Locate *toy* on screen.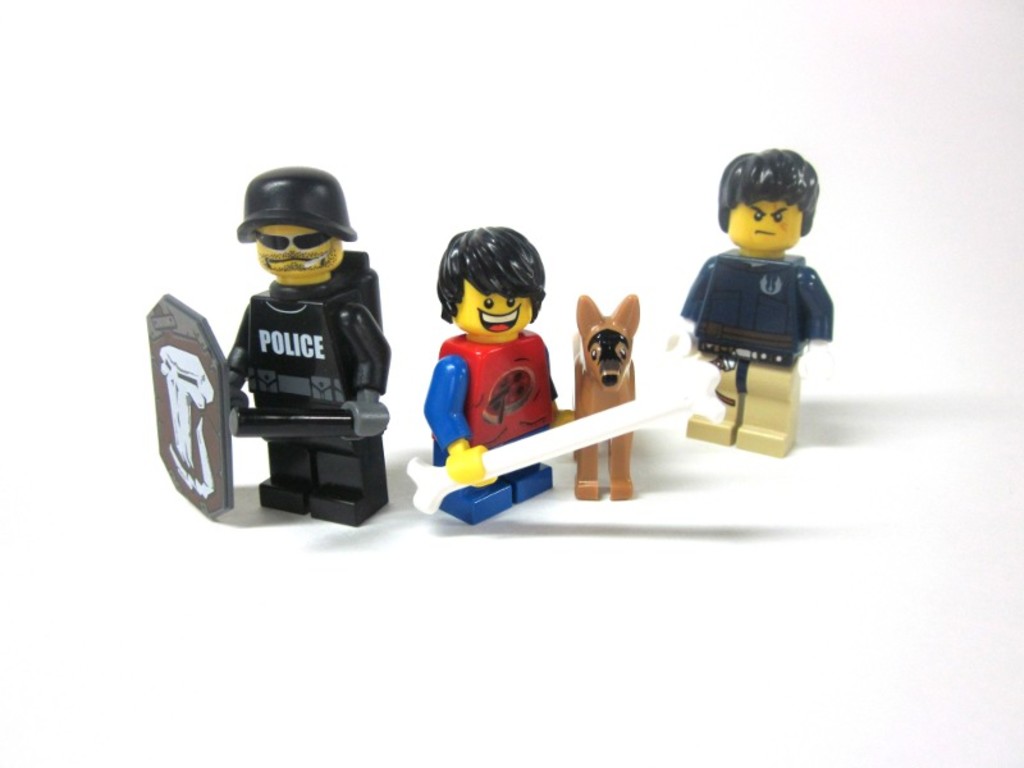
On screen at x1=407, y1=383, x2=695, y2=515.
